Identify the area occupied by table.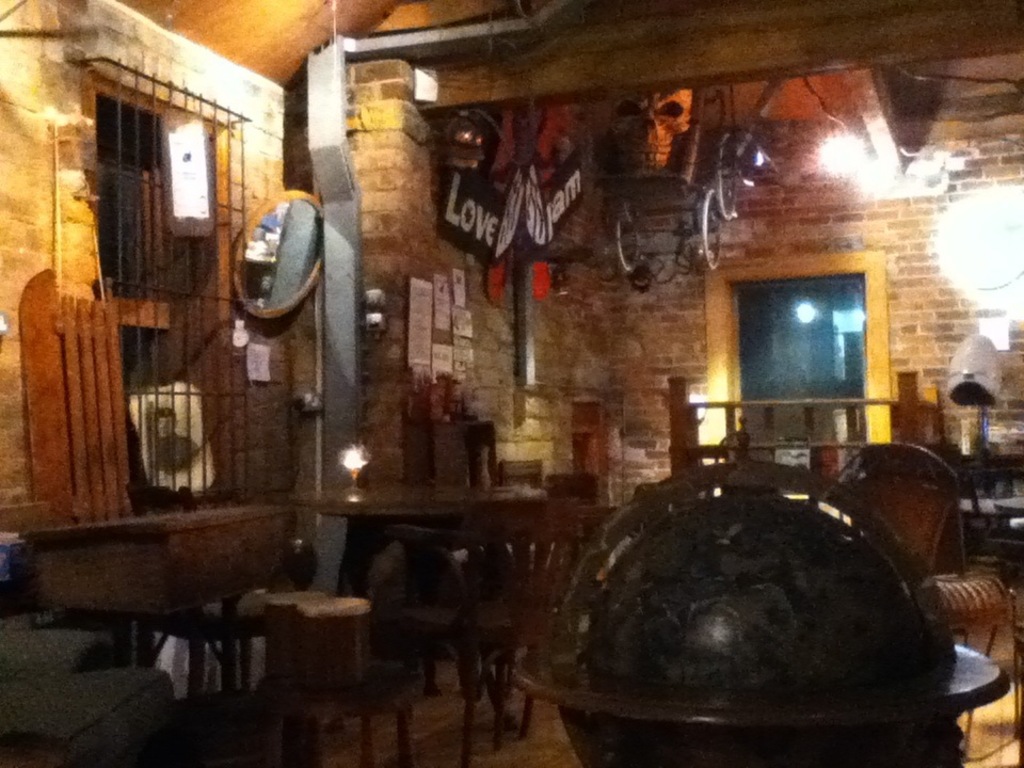
Area: {"x1": 513, "y1": 620, "x2": 1004, "y2": 767}.
